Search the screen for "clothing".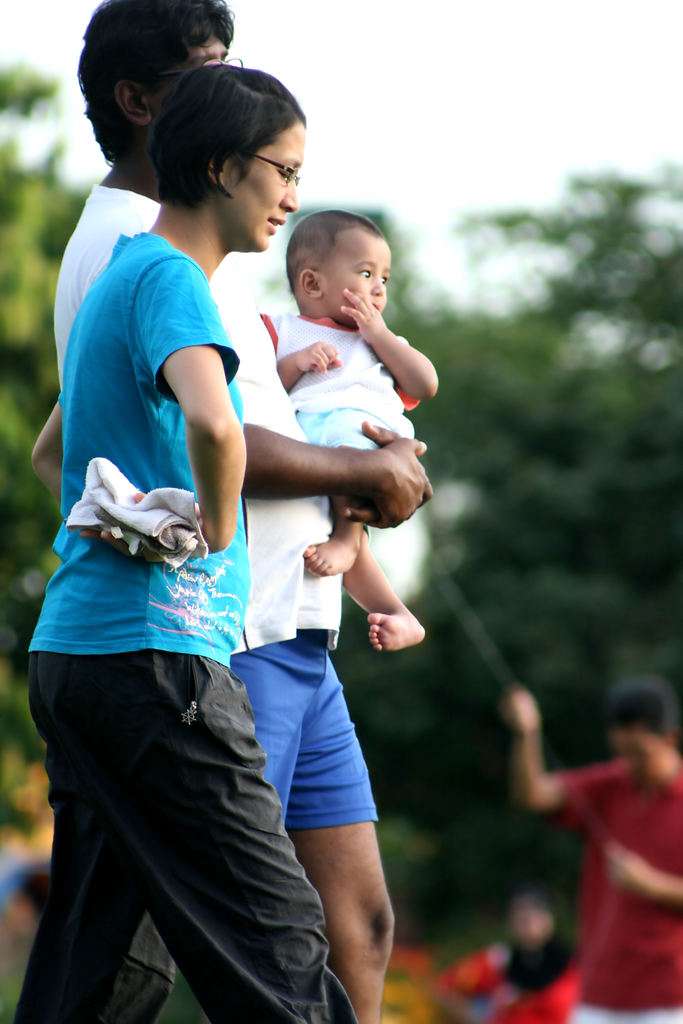
Found at [242, 294, 426, 444].
